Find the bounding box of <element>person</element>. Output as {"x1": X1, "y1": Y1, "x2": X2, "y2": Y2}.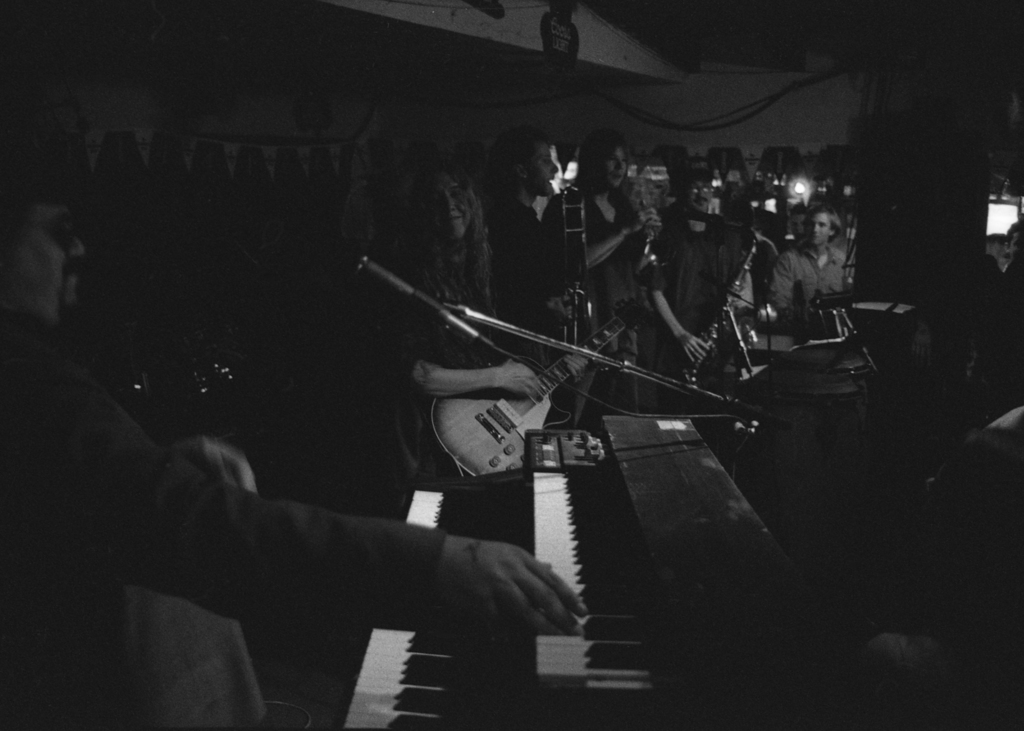
{"x1": 788, "y1": 202, "x2": 806, "y2": 239}.
